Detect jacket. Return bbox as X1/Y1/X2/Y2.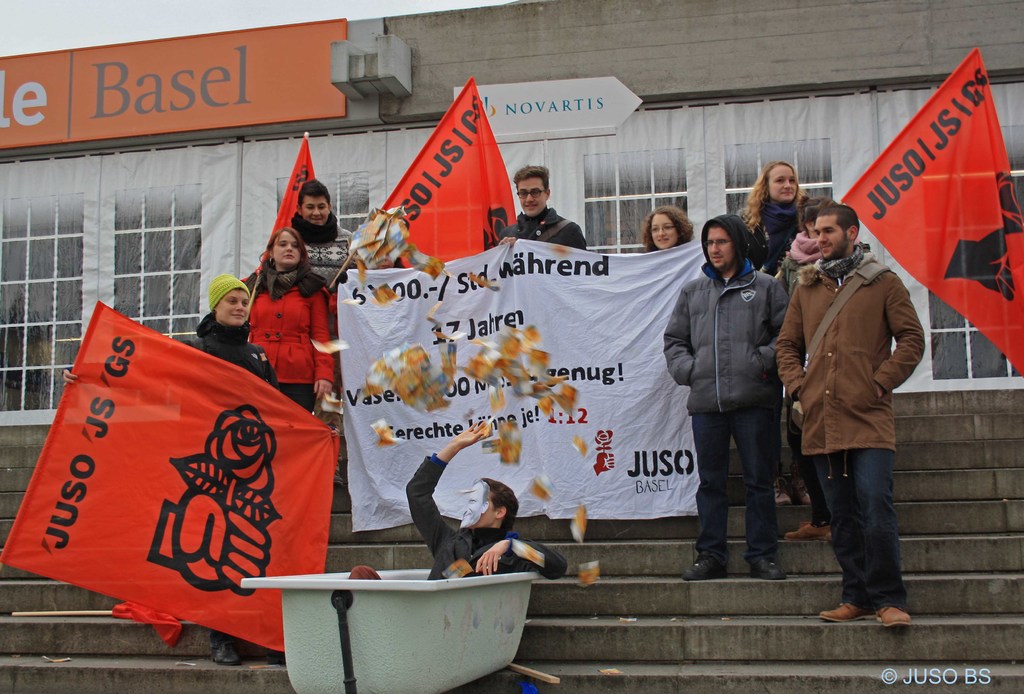
777/216/927/480.
